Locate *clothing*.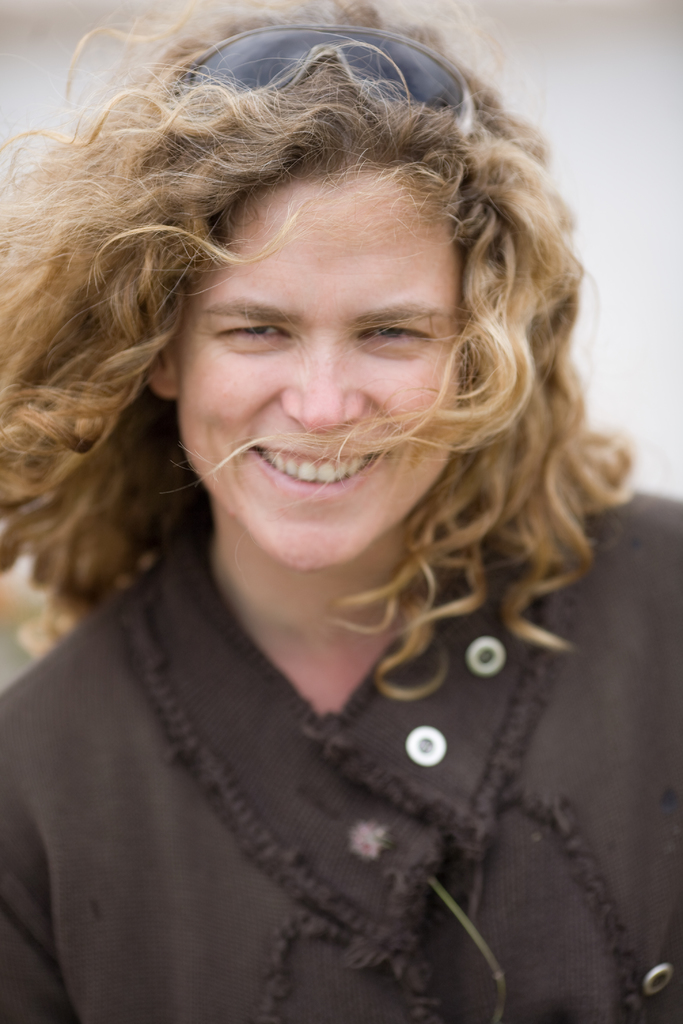
Bounding box: BBox(0, 465, 682, 1023).
